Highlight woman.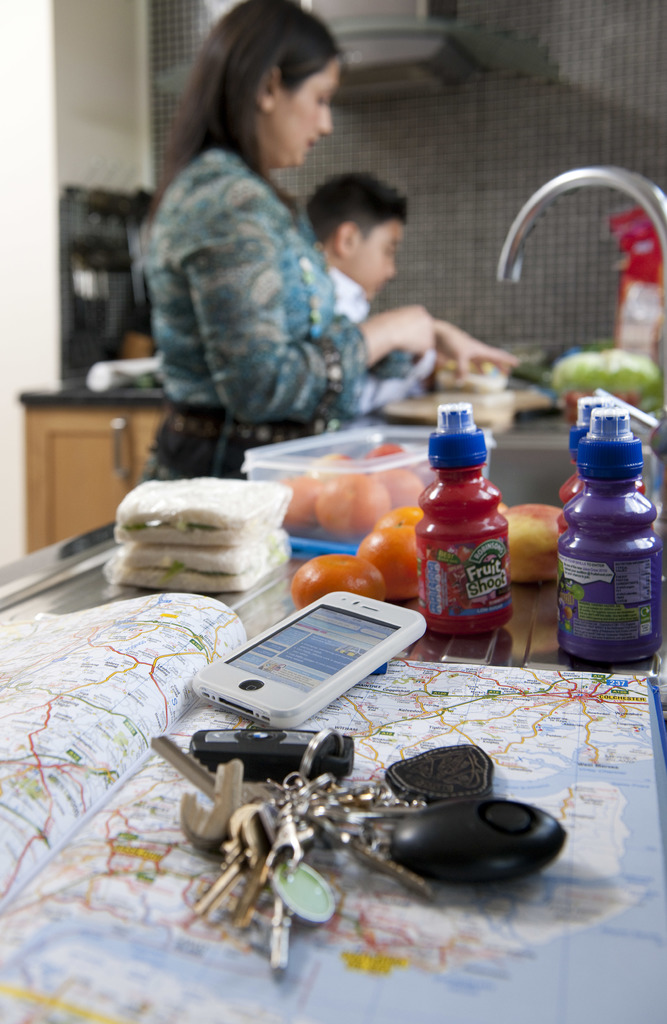
Highlighted region: {"x1": 130, "y1": 19, "x2": 398, "y2": 463}.
